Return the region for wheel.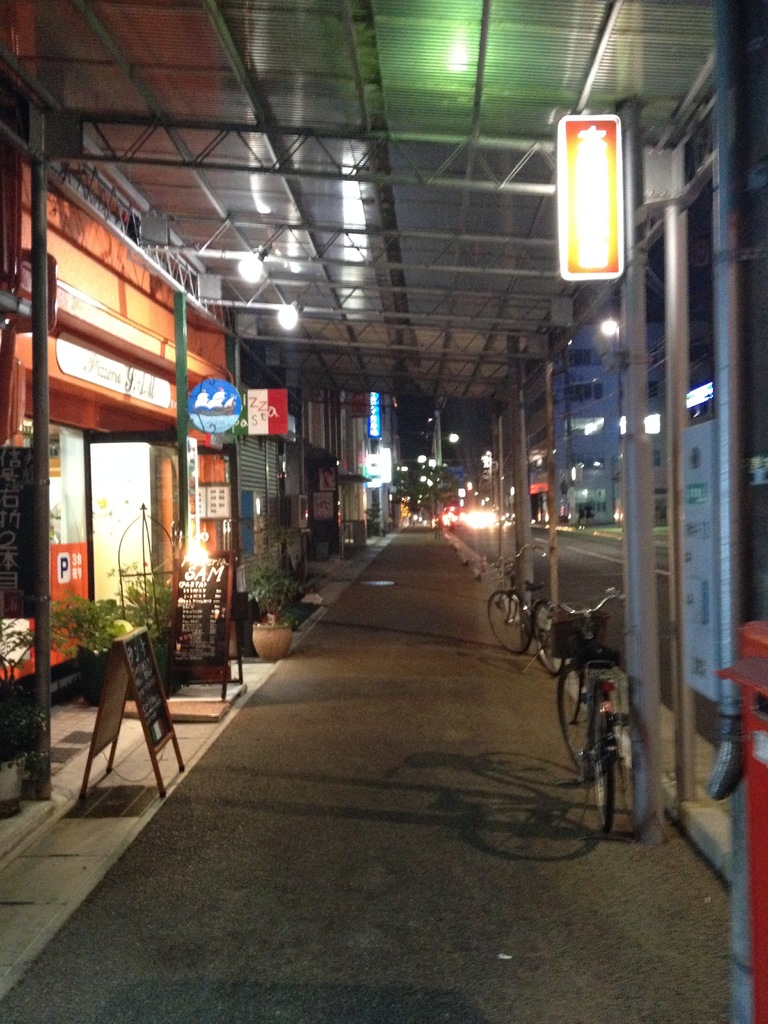
<region>555, 660, 596, 777</region>.
